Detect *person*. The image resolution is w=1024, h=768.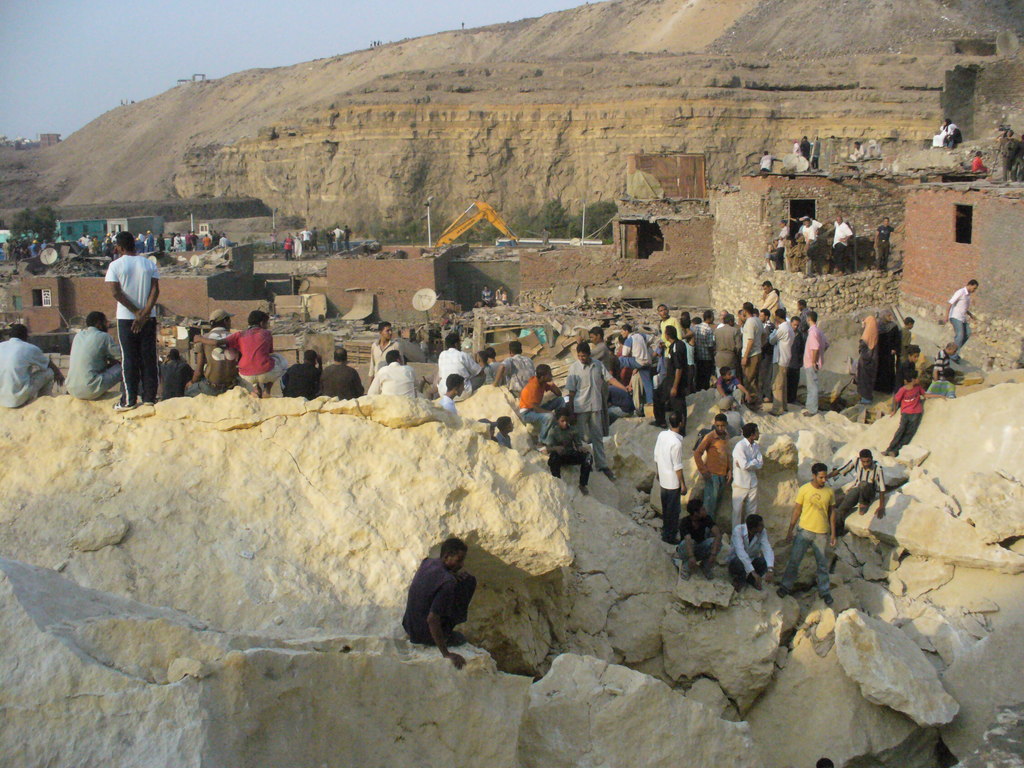
left=846, top=140, right=863, bottom=164.
